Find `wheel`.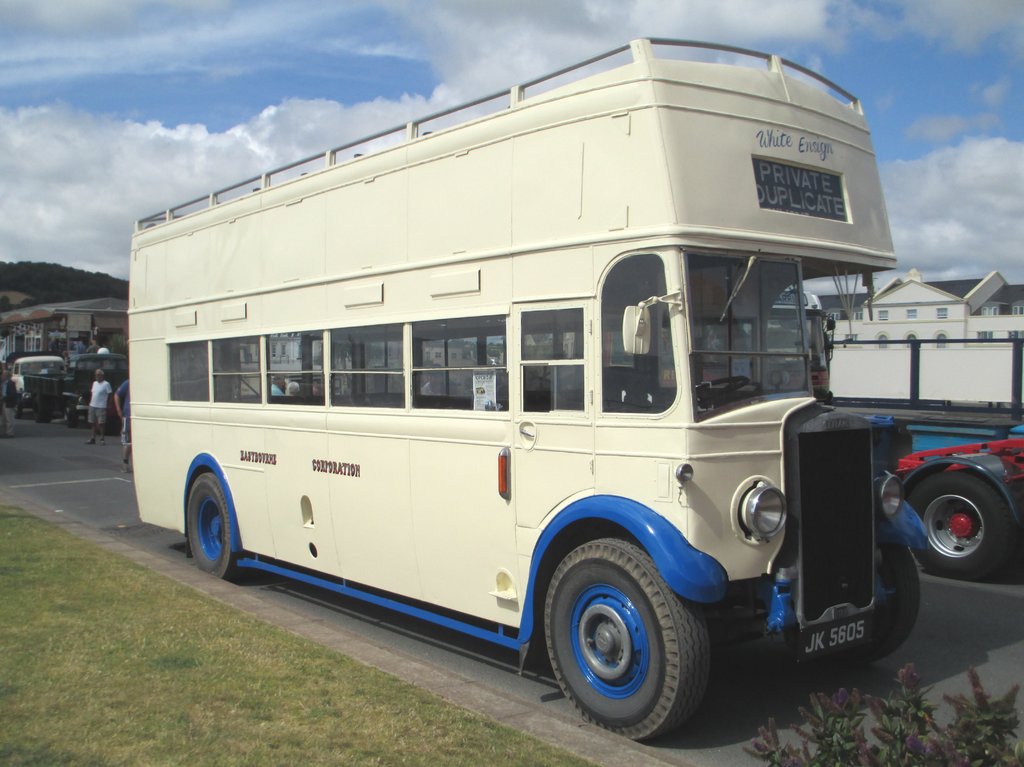
[x1=188, y1=469, x2=246, y2=582].
